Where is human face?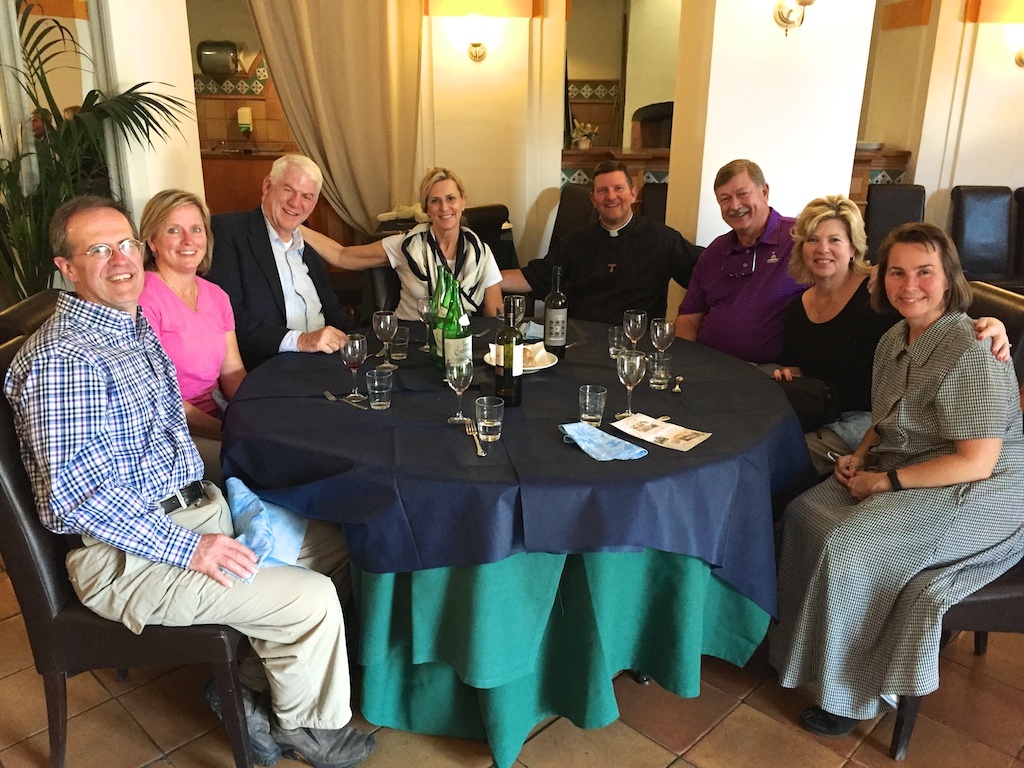
[800, 215, 849, 278].
